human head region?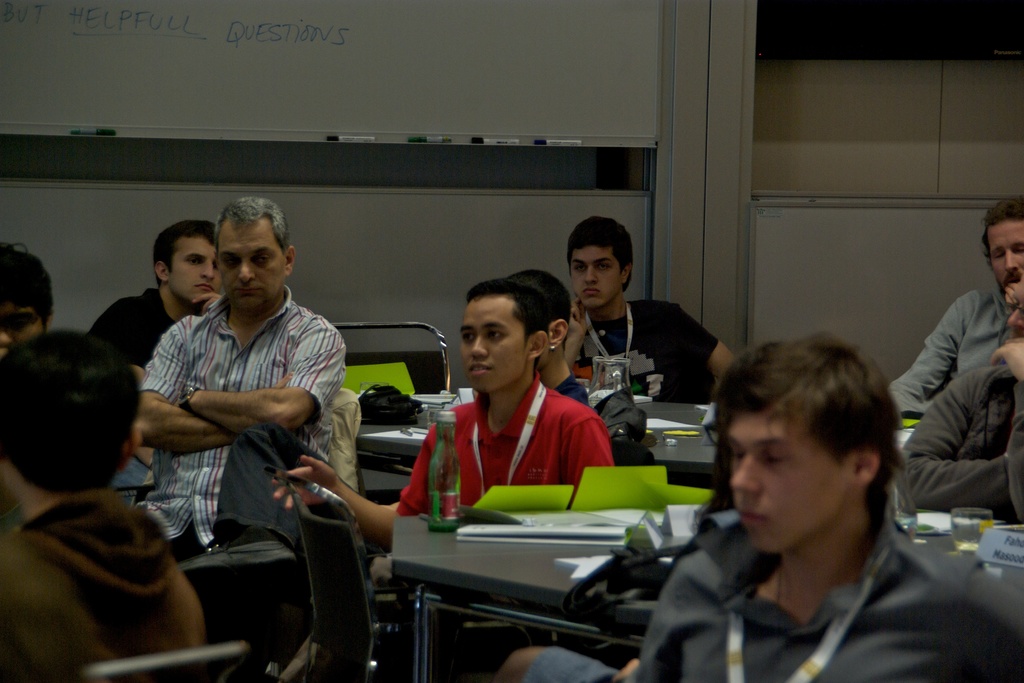
[x1=709, y1=343, x2=913, y2=568]
